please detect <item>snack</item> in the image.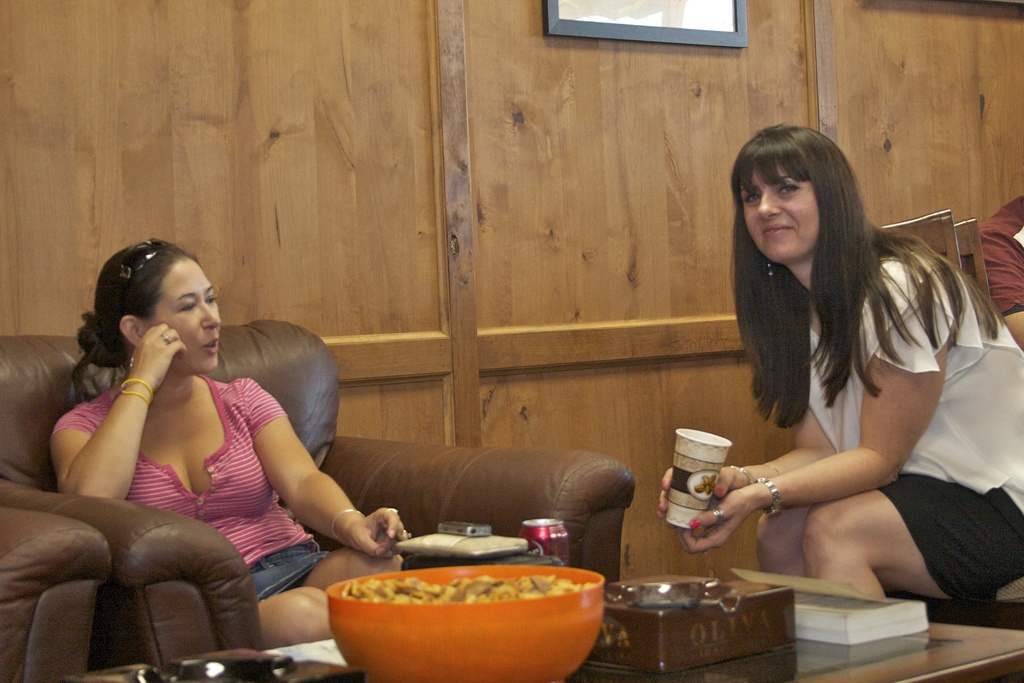
Rect(330, 562, 604, 617).
